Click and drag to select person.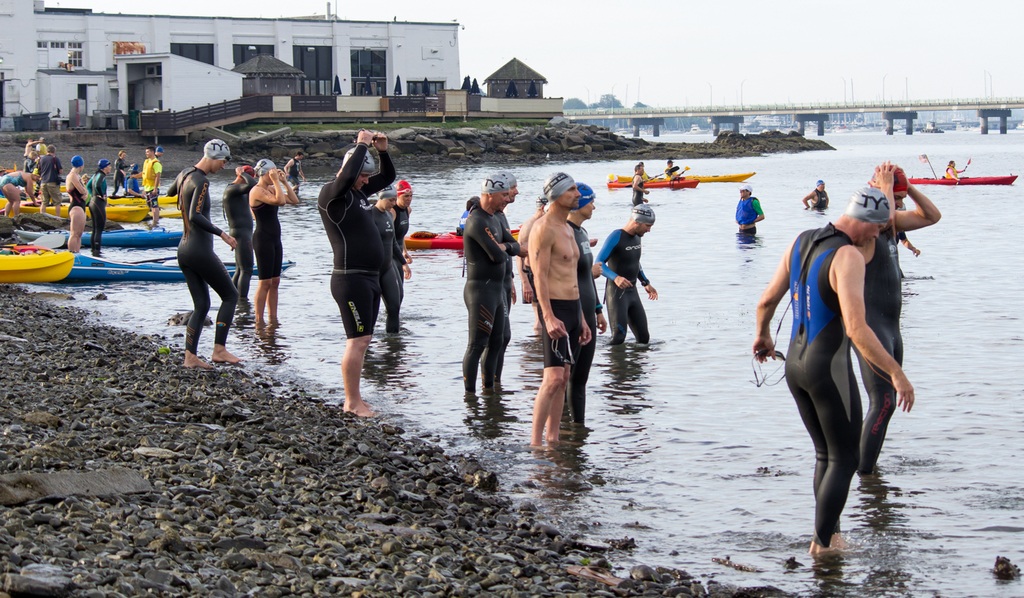
Selection: rect(80, 161, 113, 255).
